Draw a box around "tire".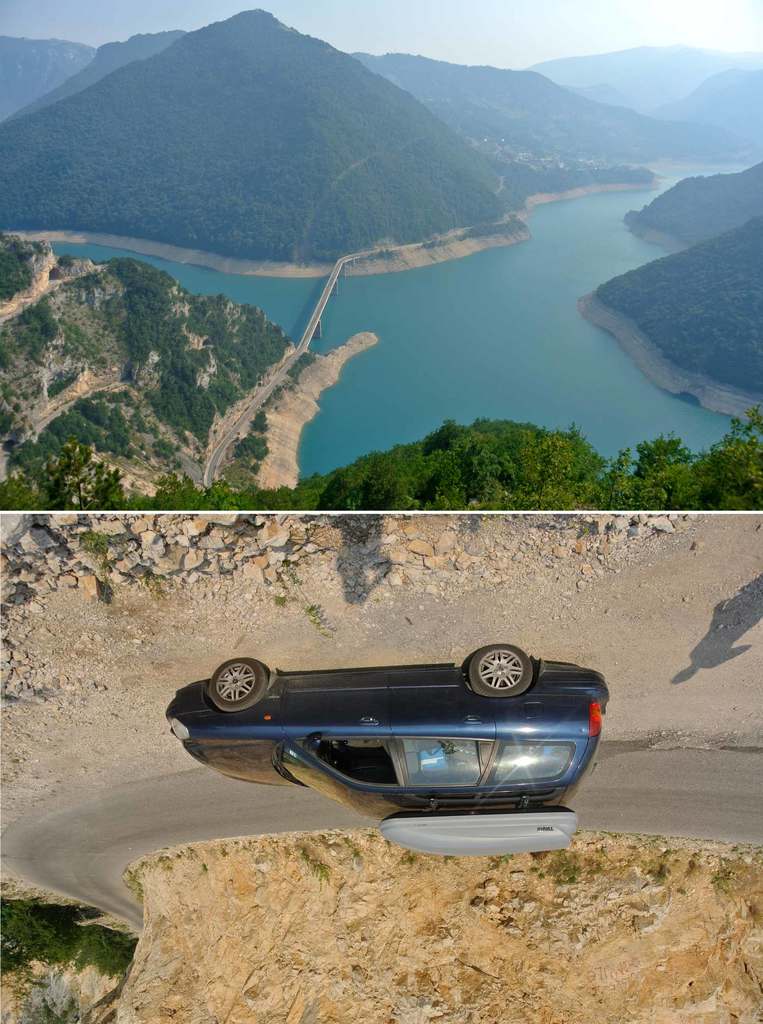
detection(470, 643, 538, 691).
